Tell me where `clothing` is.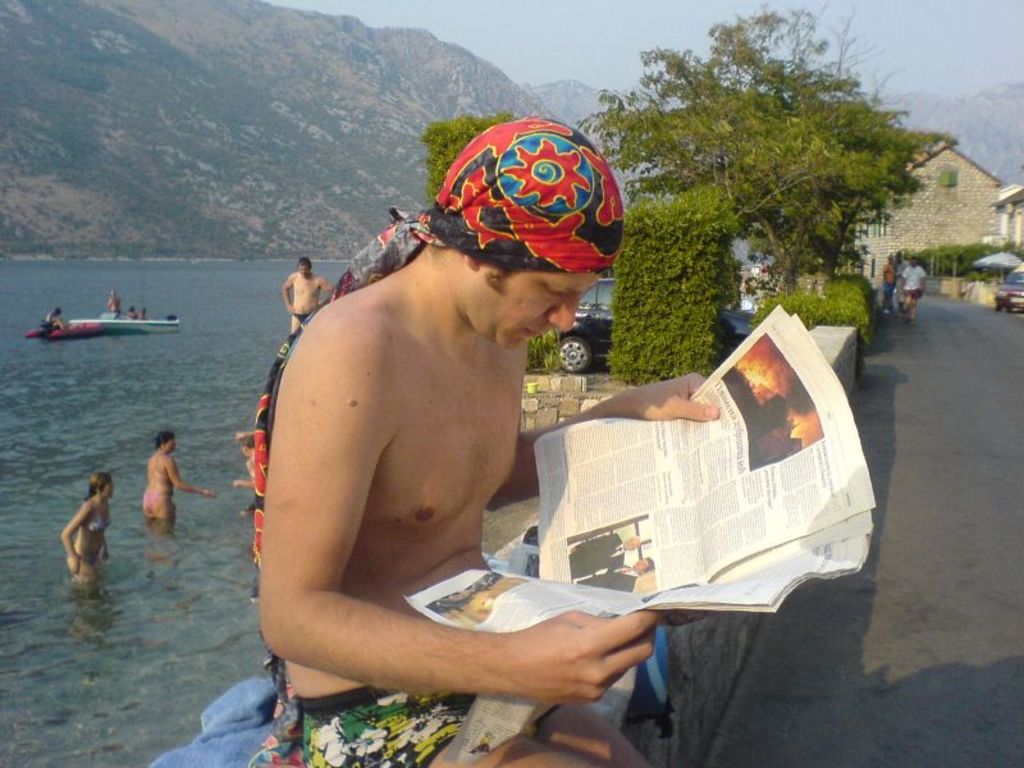
`clothing` is at pyautogui.locateOnScreen(81, 511, 110, 531).
